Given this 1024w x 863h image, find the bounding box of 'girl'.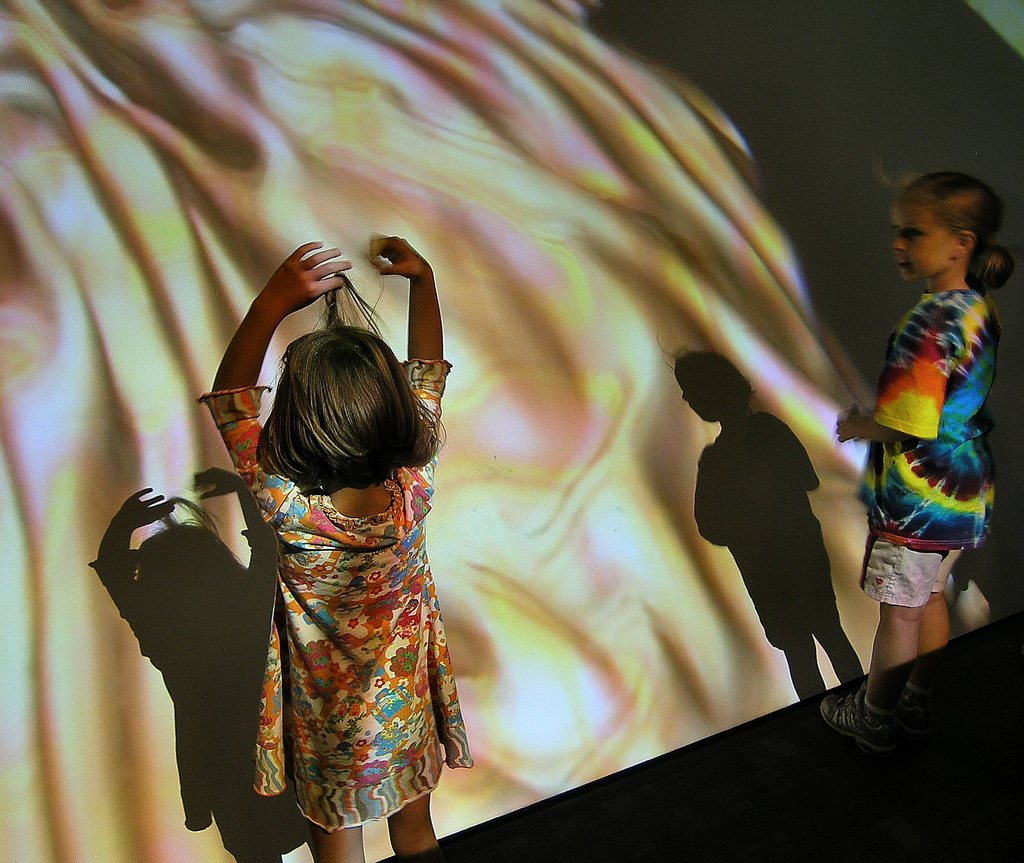
<box>822,153,1015,759</box>.
